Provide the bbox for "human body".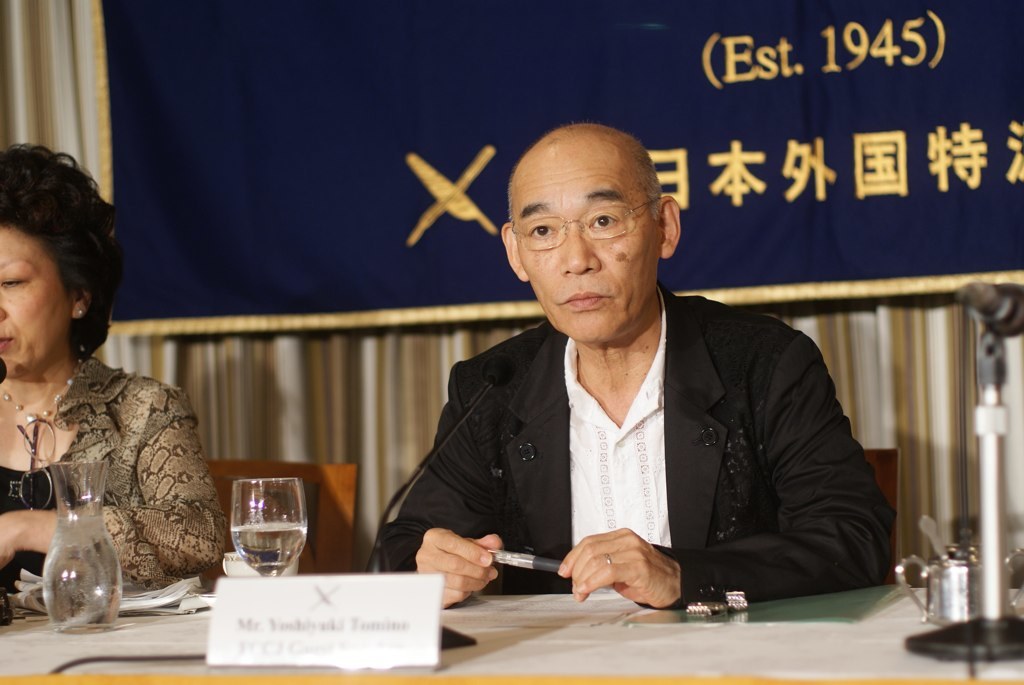
0,161,195,650.
